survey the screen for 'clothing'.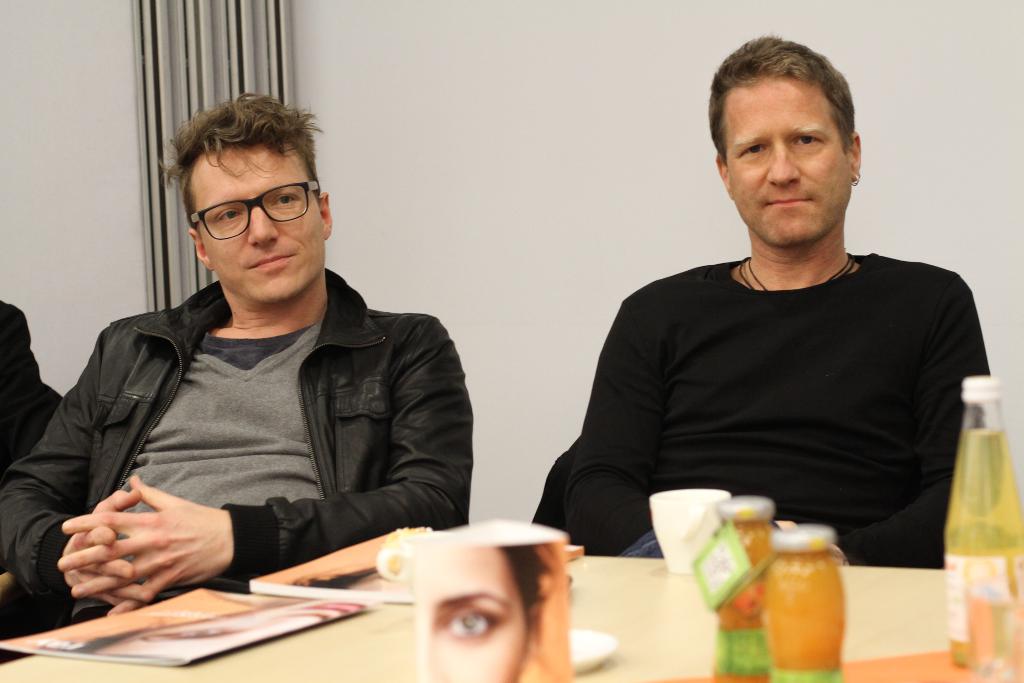
Survey found: [x1=0, y1=300, x2=68, y2=473].
